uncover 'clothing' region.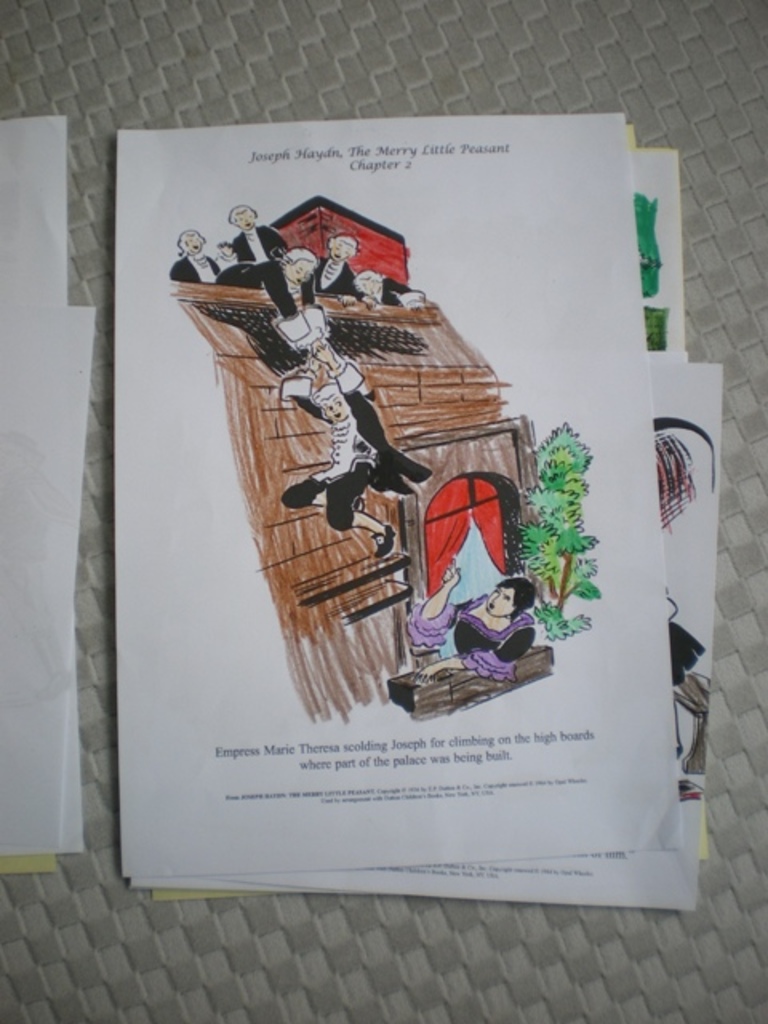
Uncovered: (x1=165, y1=256, x2=229, y2=285).
